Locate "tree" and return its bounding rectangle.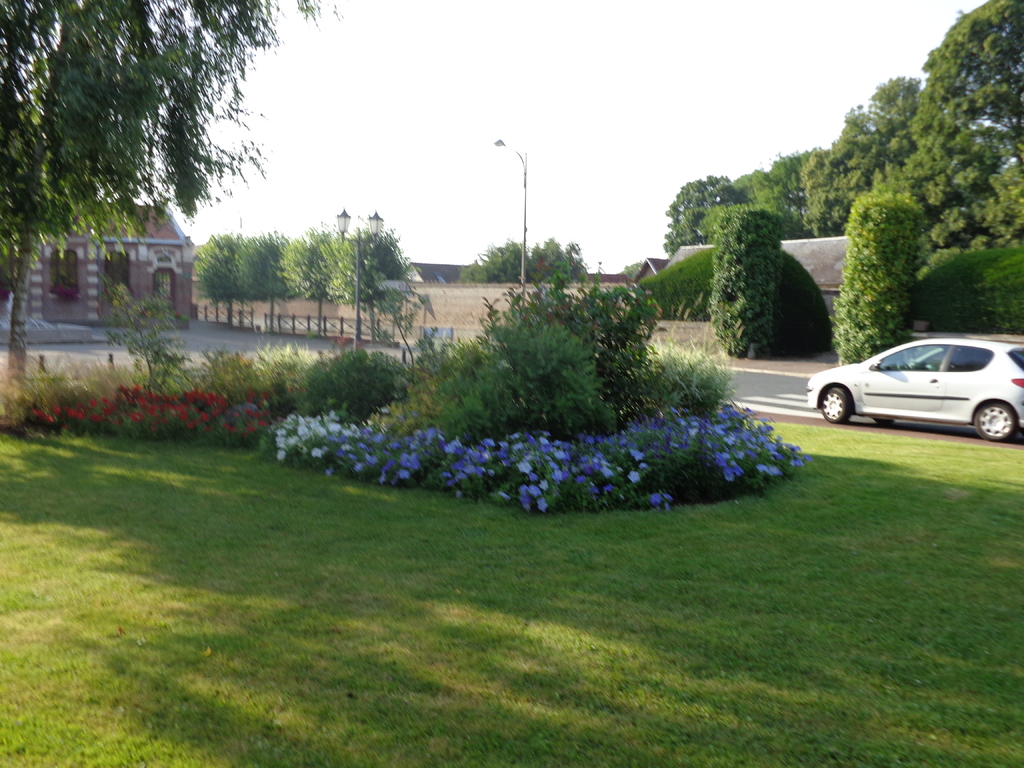
bbox(189, 225, 241, 298).
